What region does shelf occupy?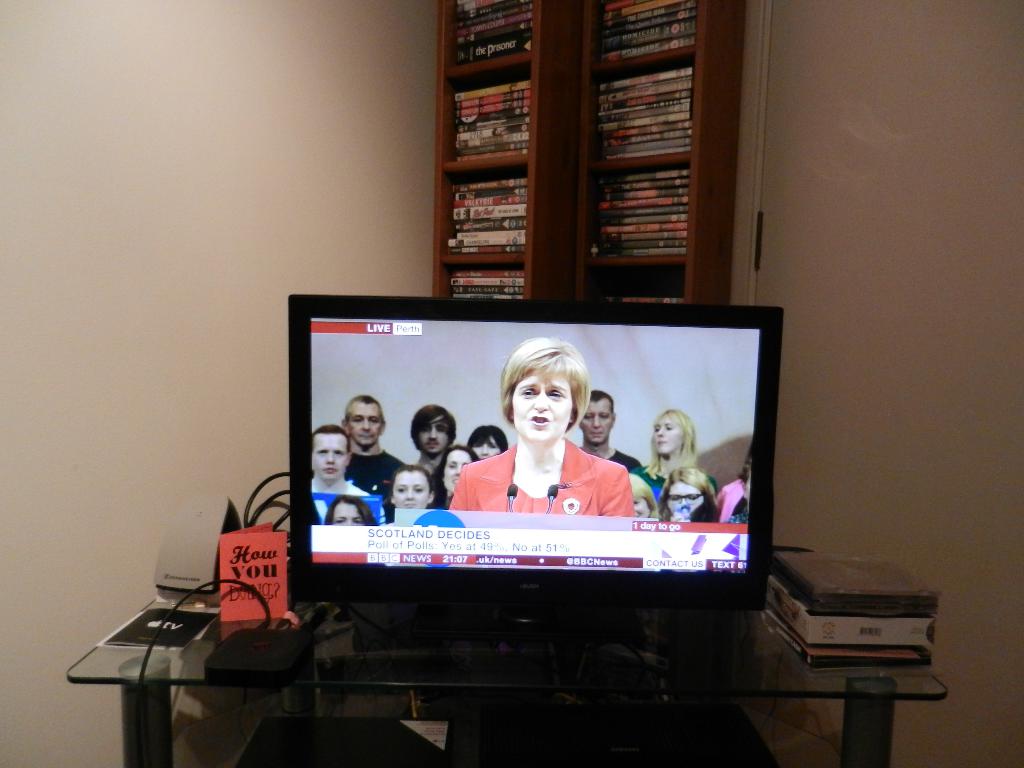
(407, 3, 741, 321).
